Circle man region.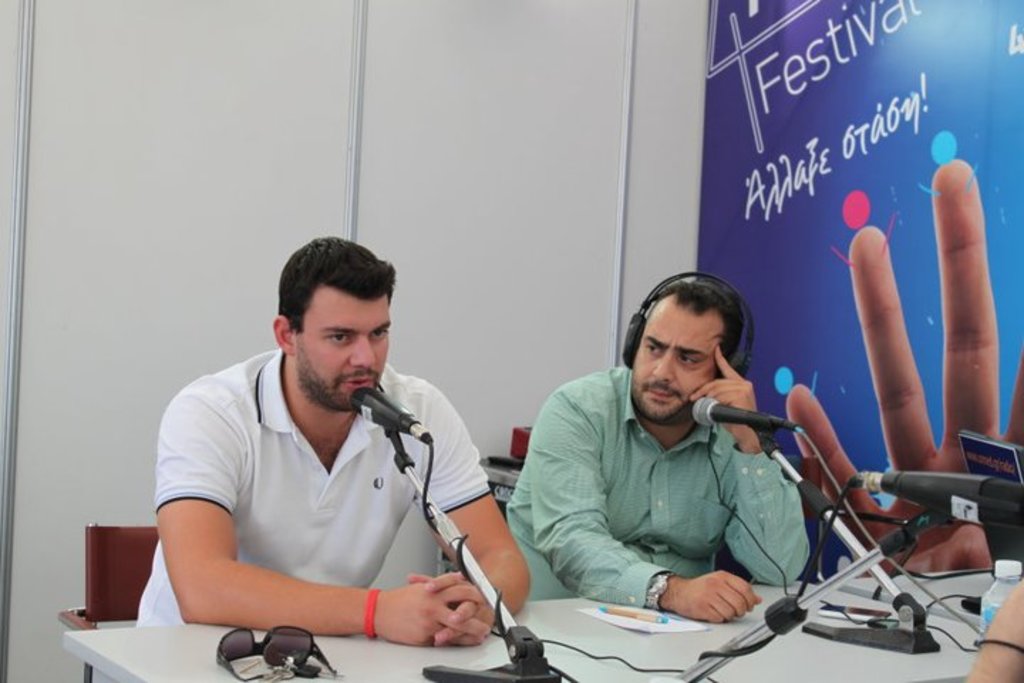
Region: <bbox>128, 218, 495, 666</bbox>.
